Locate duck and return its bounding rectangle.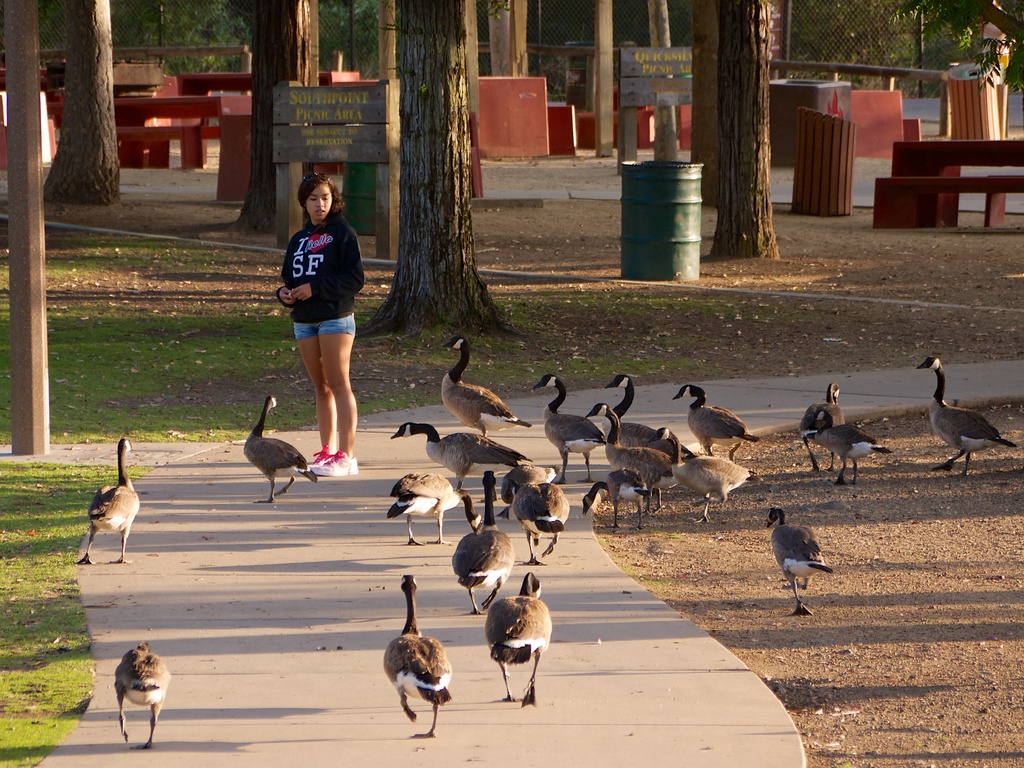
916,341,1018,481.
